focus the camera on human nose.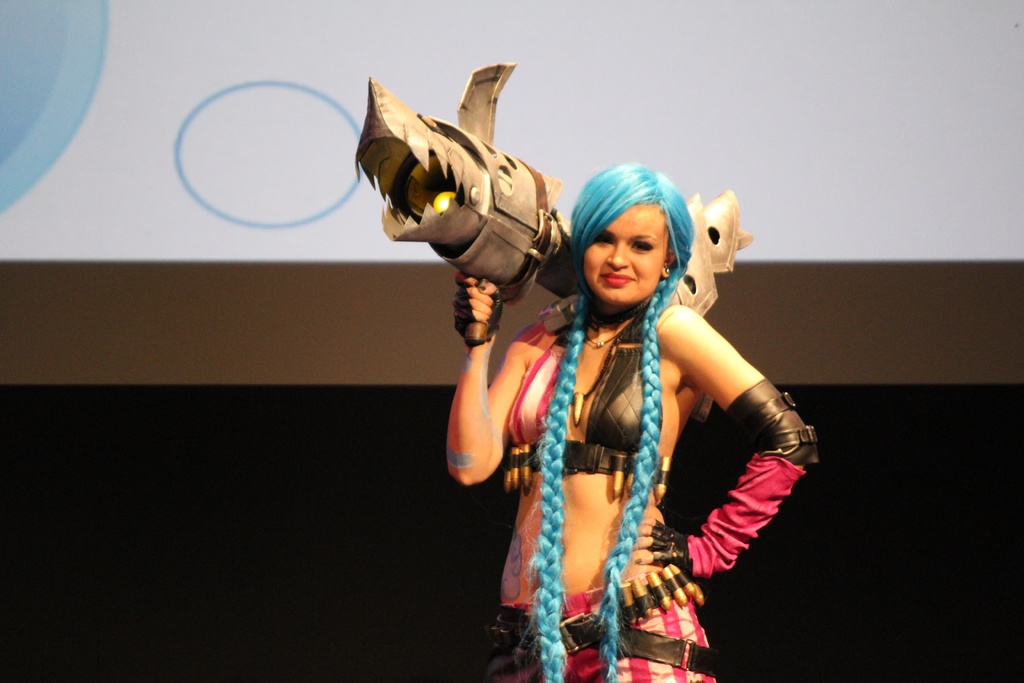
Focus region: <region>605, 242, 631, 271</region>.
